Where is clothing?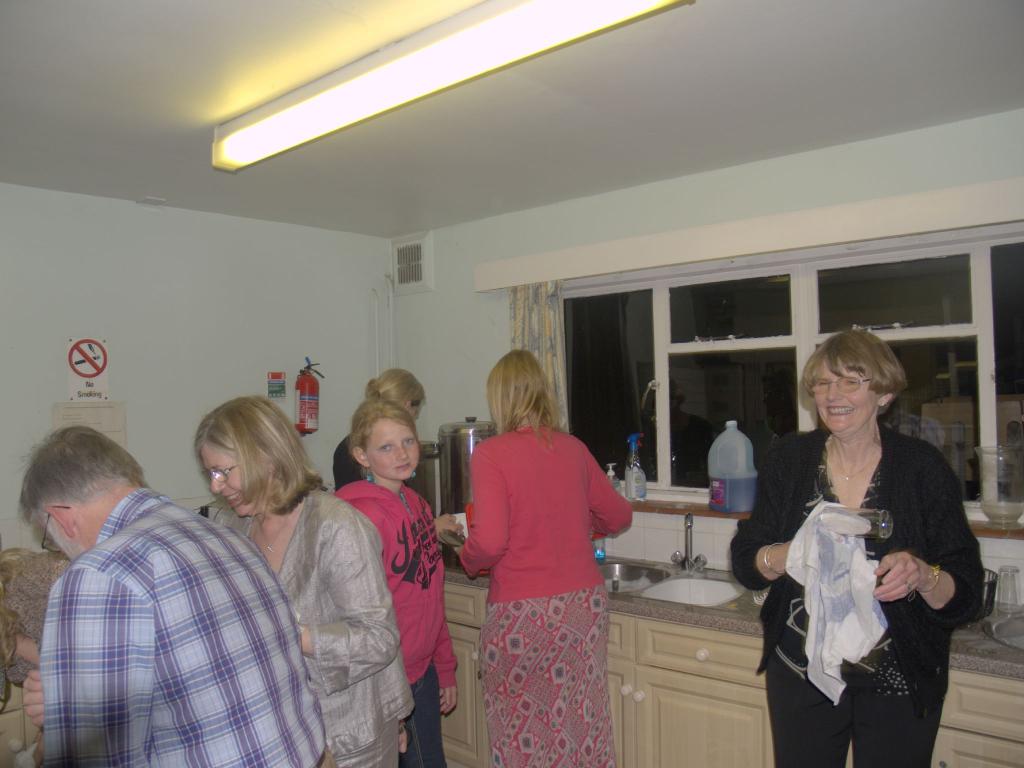
detection(458, 421, 634, 767).
